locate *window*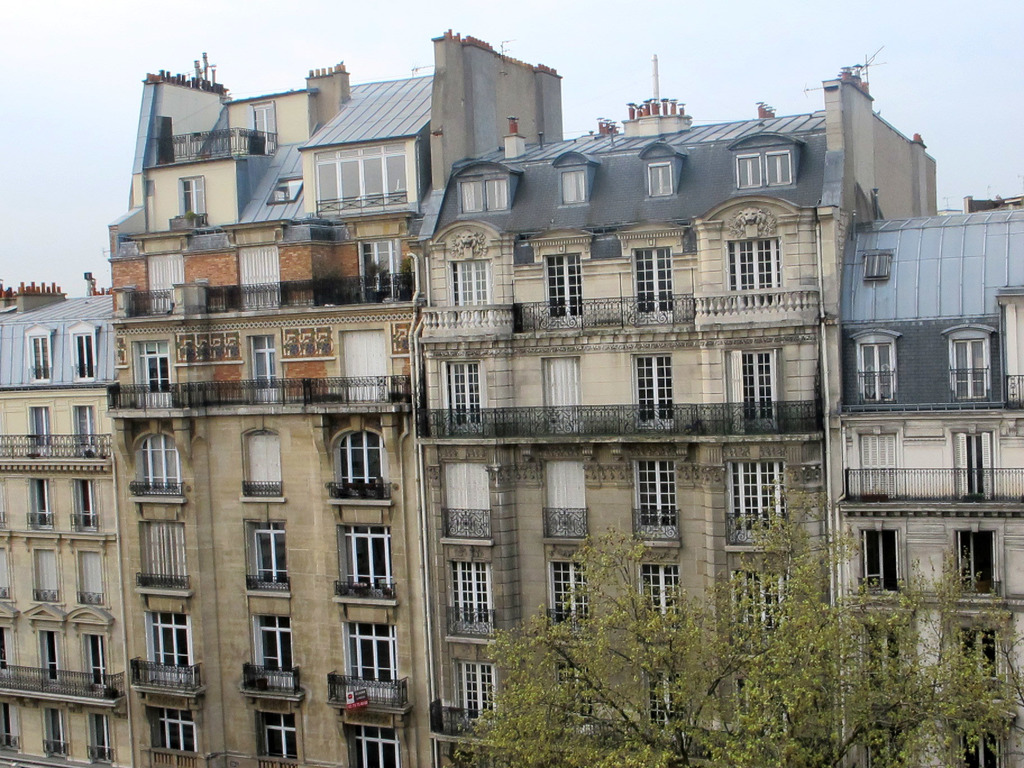
l=867, t=253, r=891, b=276
